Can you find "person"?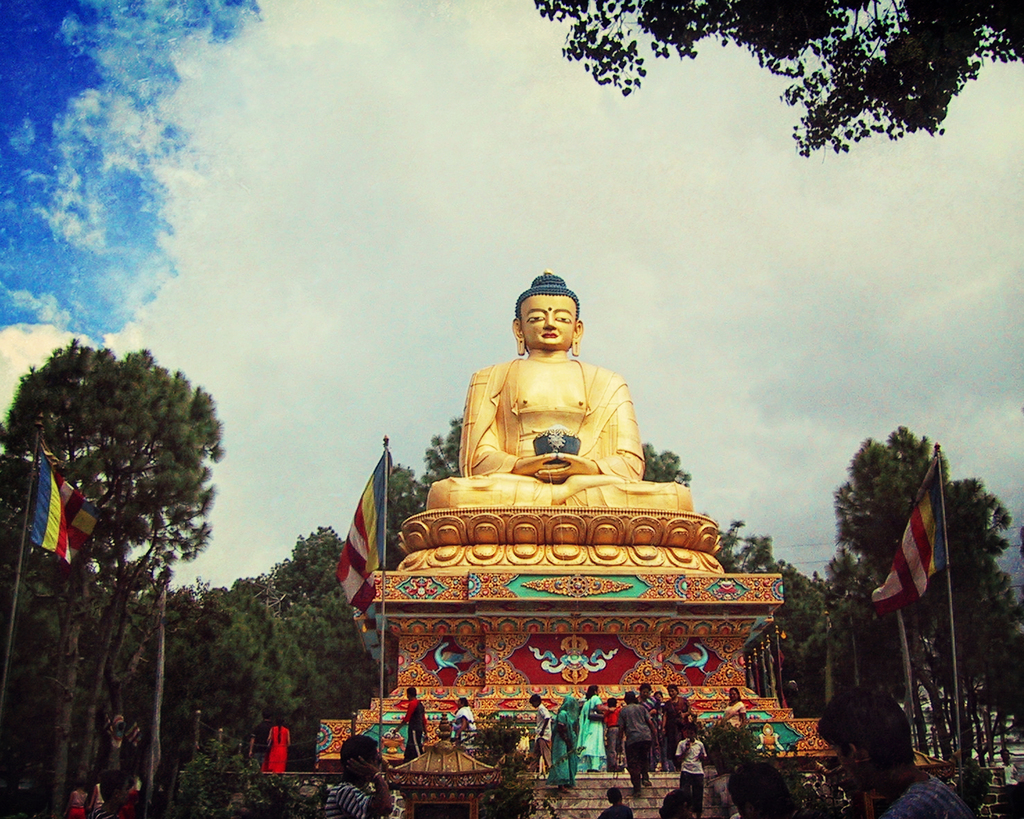
Yes, bounding box: 61/778/85/818.
